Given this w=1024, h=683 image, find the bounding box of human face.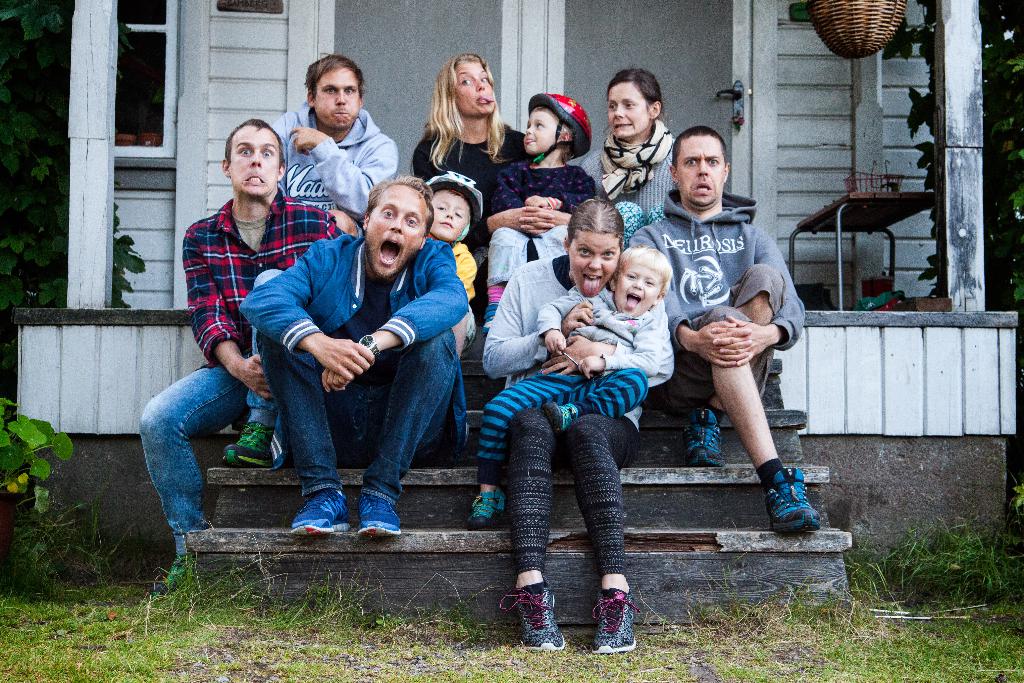
bbox=[607, 81, 646, 135].
